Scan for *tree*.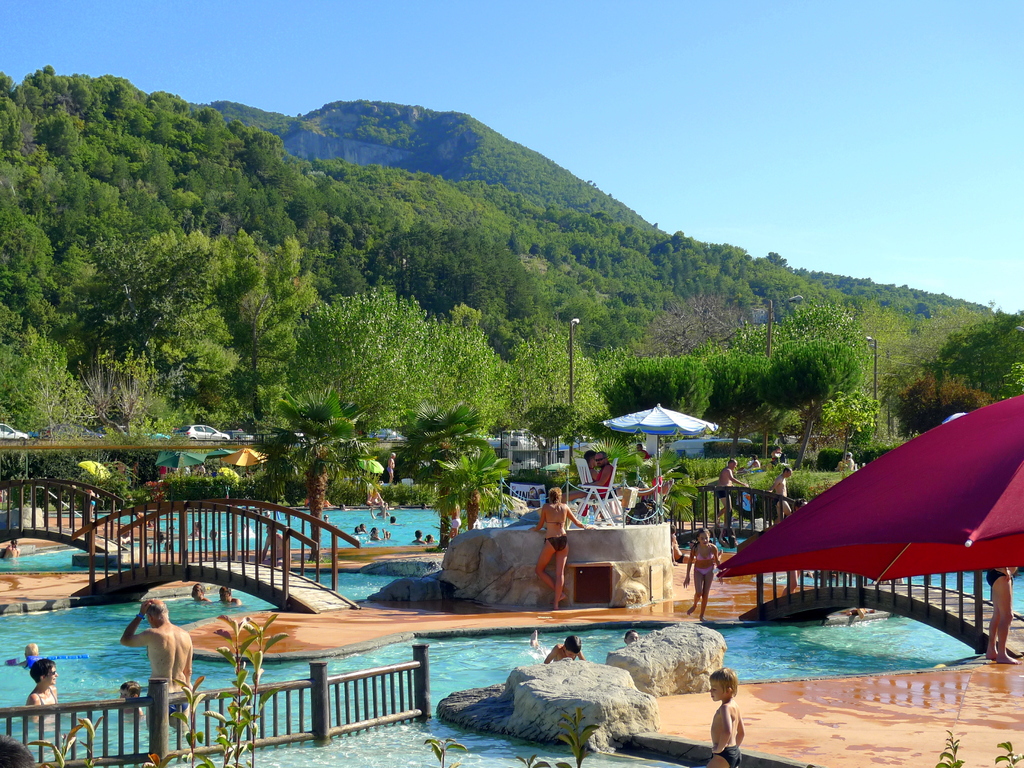
Scan result: 397 399 483 547.
